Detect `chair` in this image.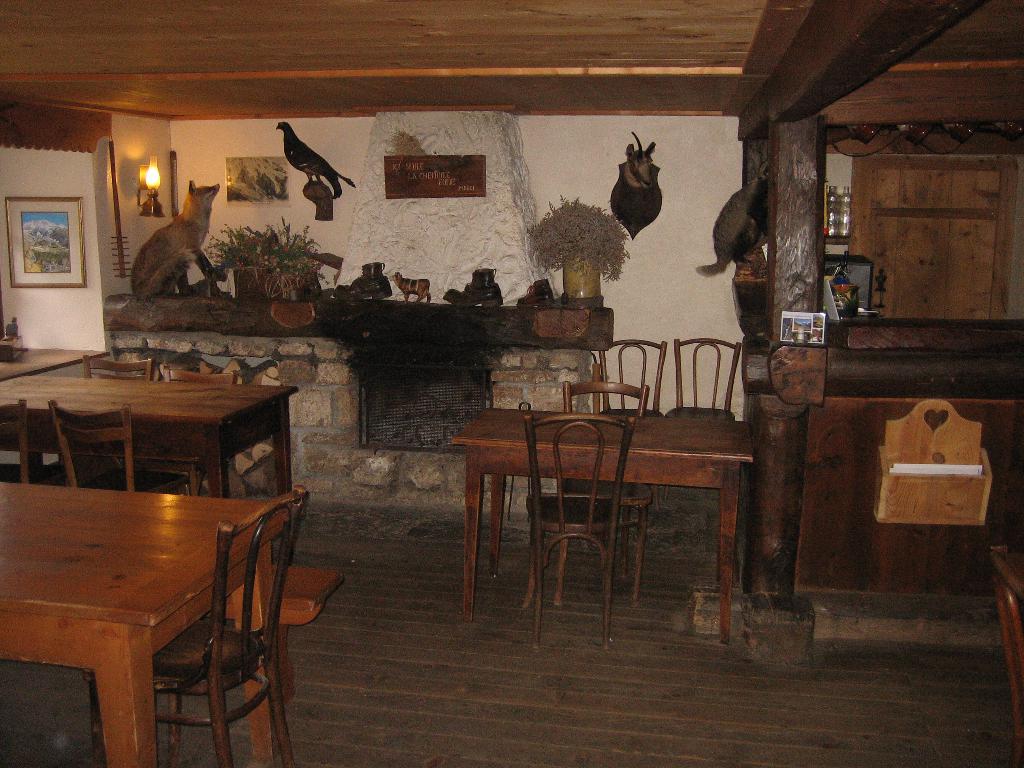
Detection: {"left": 509, "top": 398, "right": 653, "bottom": 631}.
